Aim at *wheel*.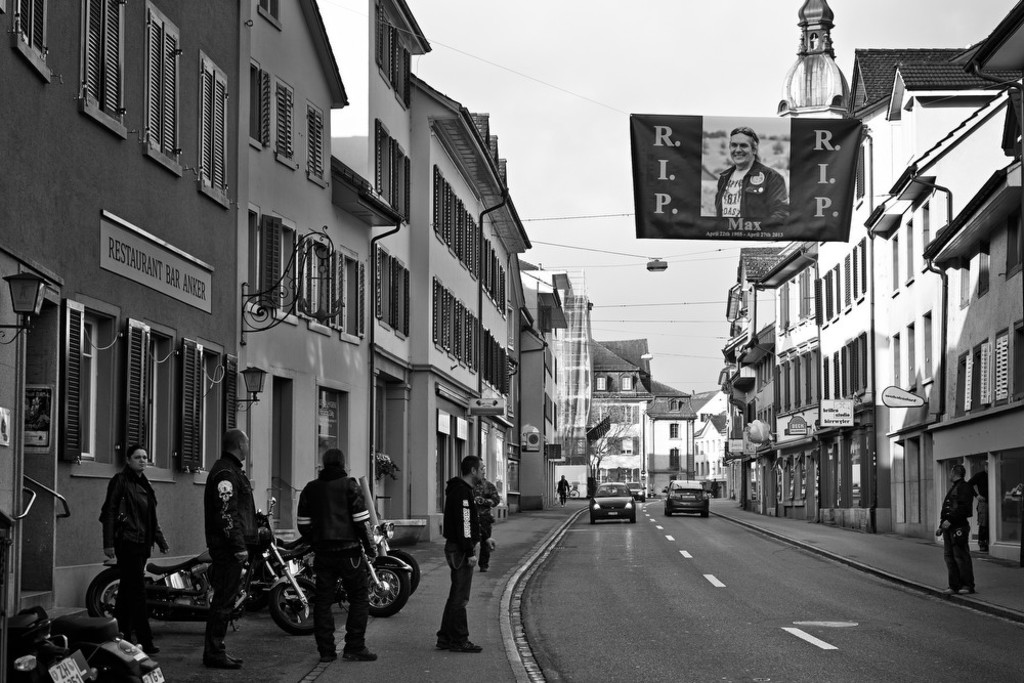
Aimed at detection(367, 568, 410, 617).
